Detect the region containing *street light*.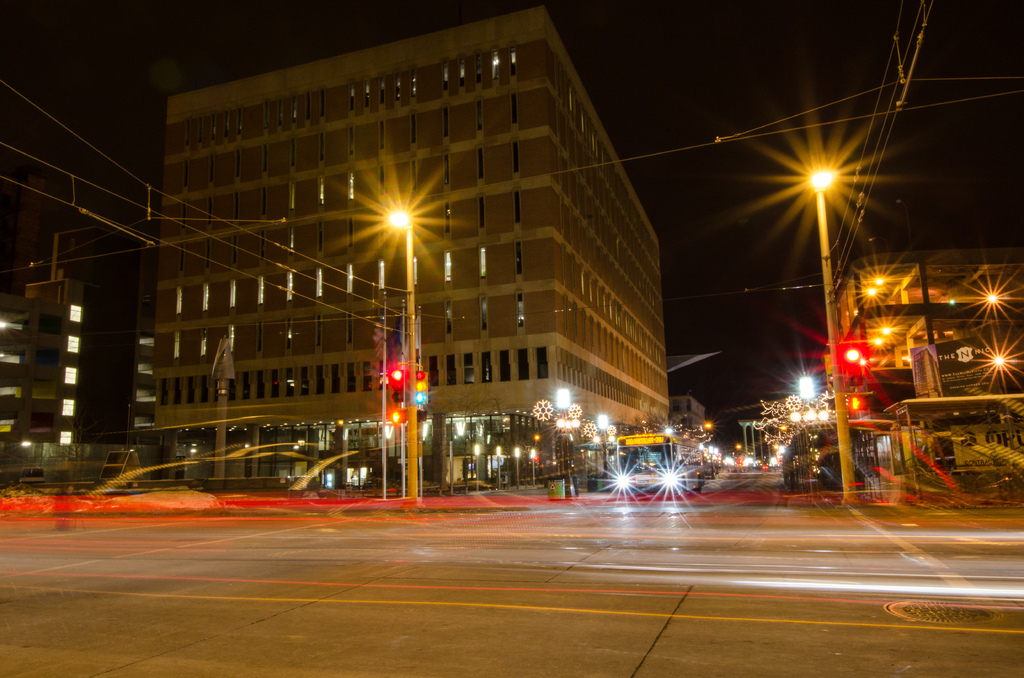
706, 446, 717, 480.
